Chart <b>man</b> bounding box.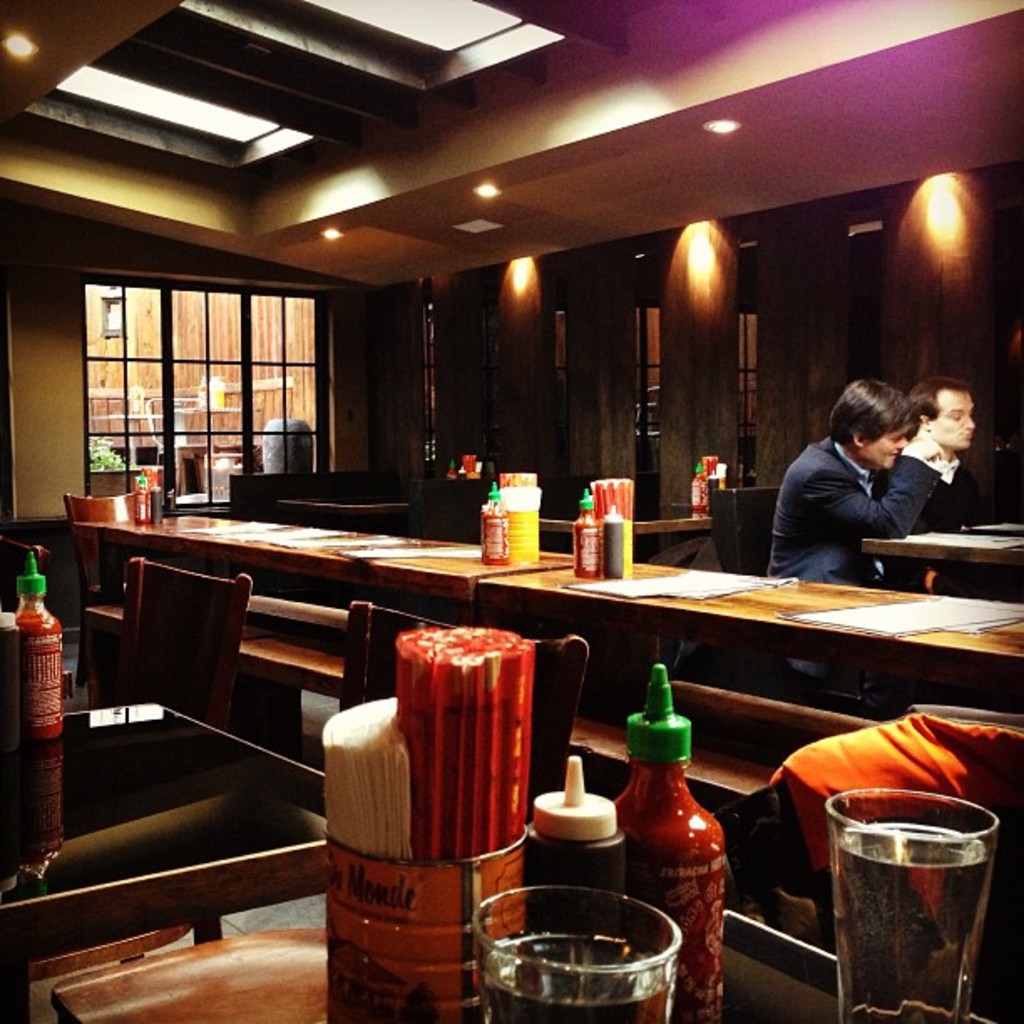
Charted: {"x1": 897, "y1": 373, "x2": 987, "y2": 530}.
